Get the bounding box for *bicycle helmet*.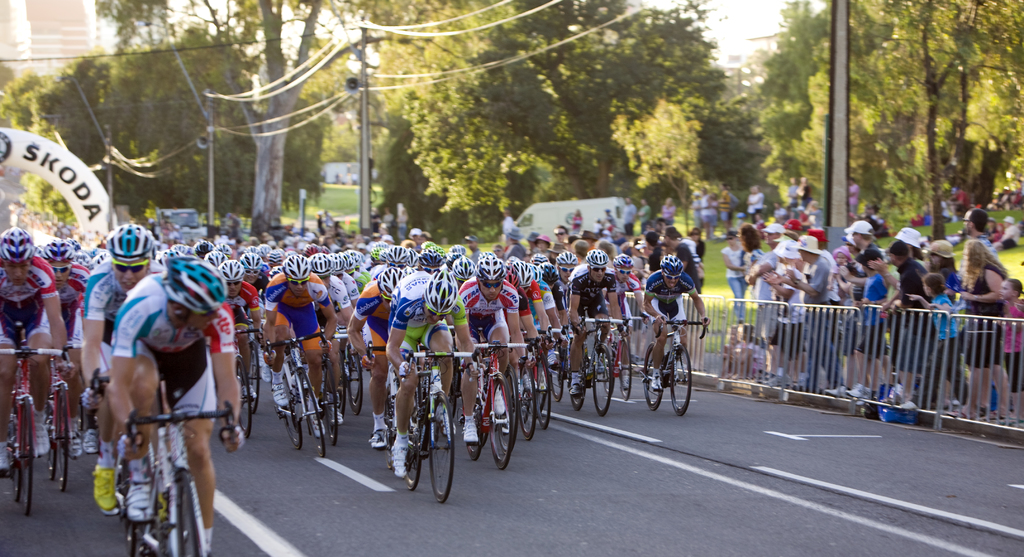
detection(381, 249, 388, 260).
